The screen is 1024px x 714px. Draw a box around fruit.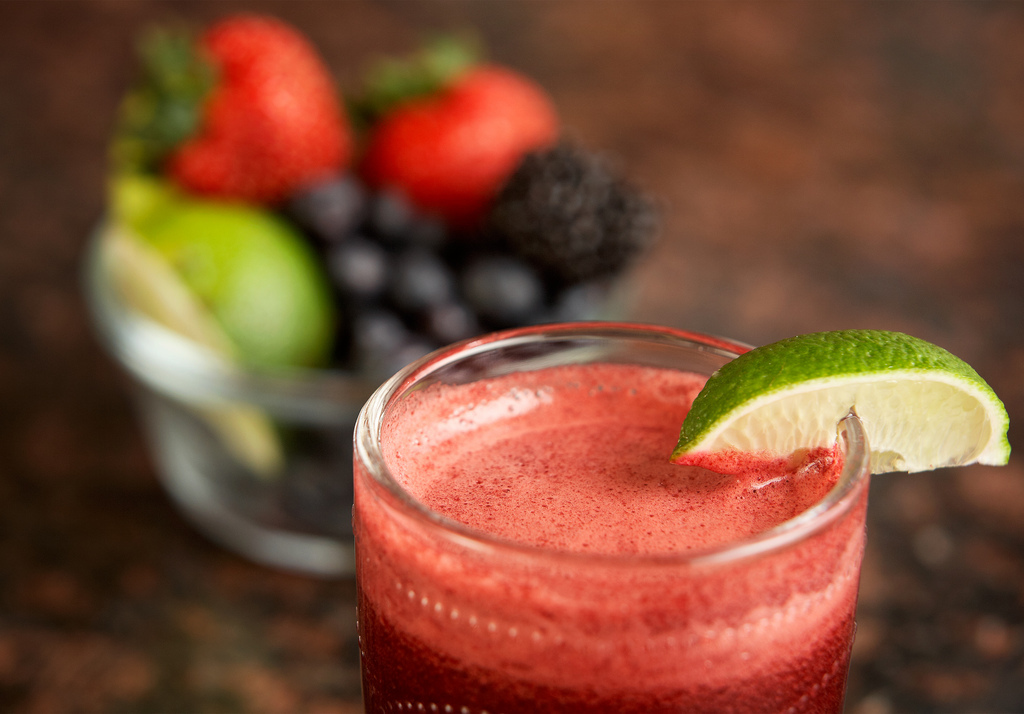
[695,335,992,482].
